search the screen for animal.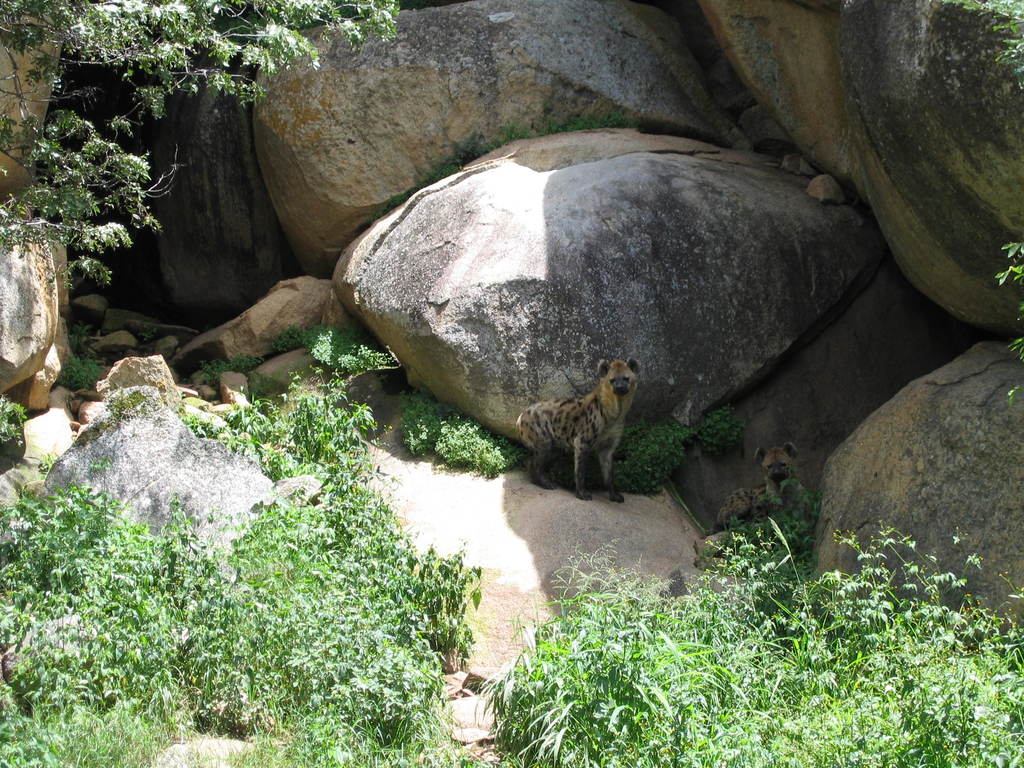
Found at pyautogui.locateOnScreen(513, 353, 637, 508).
